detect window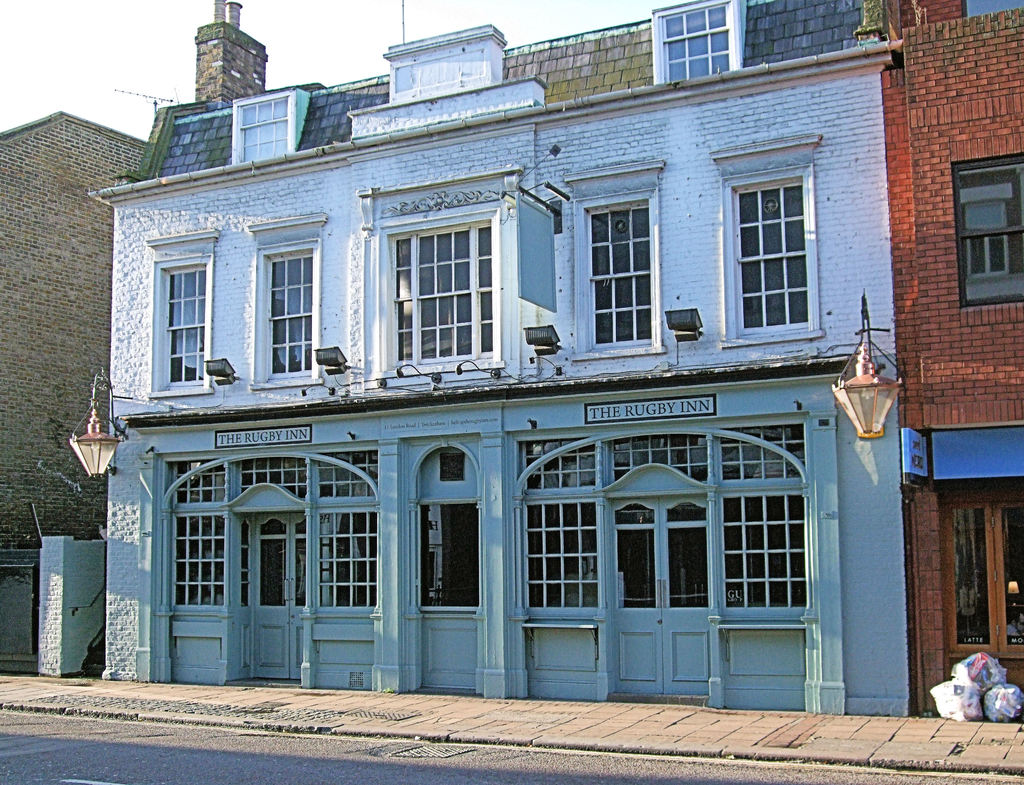
(725,170,826,349)
